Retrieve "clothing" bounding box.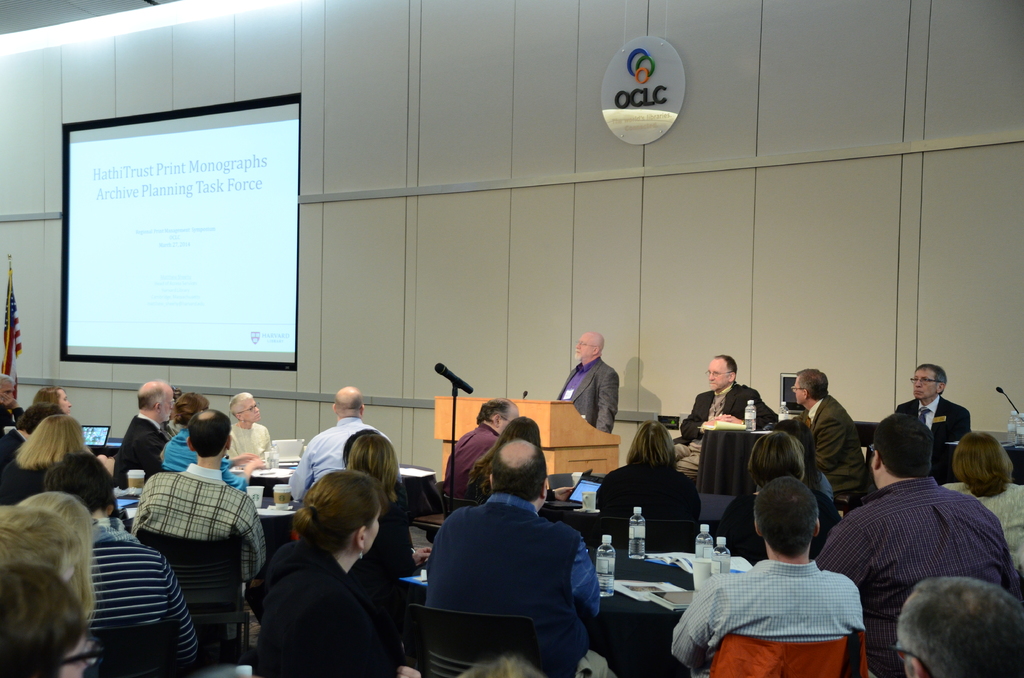
Bounding box: detection(860, 394, 972, 501).
